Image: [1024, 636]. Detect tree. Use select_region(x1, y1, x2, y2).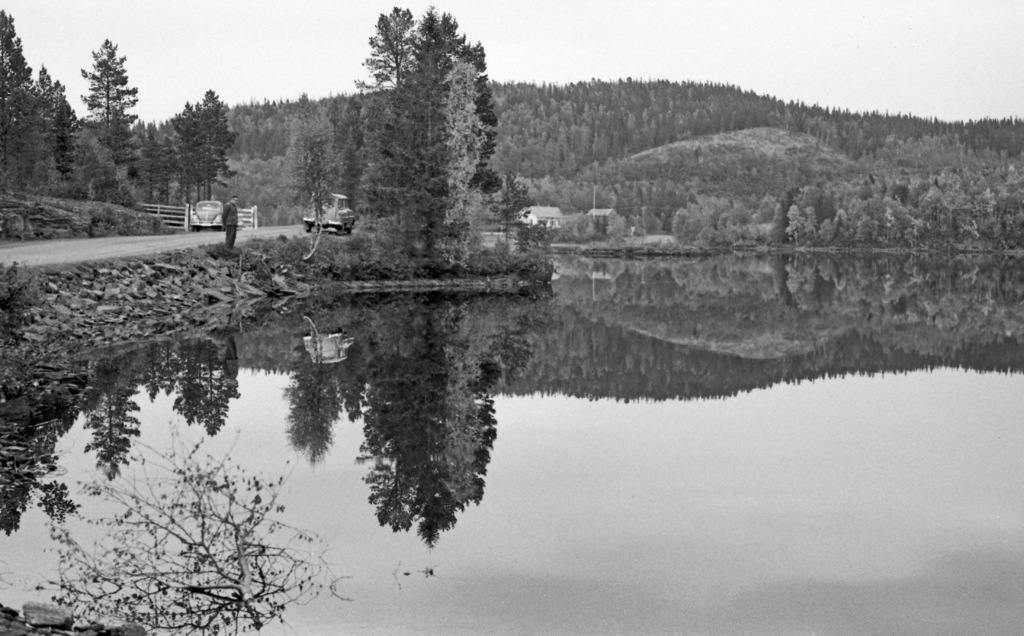
select_region(298, 91, 332, 222).
